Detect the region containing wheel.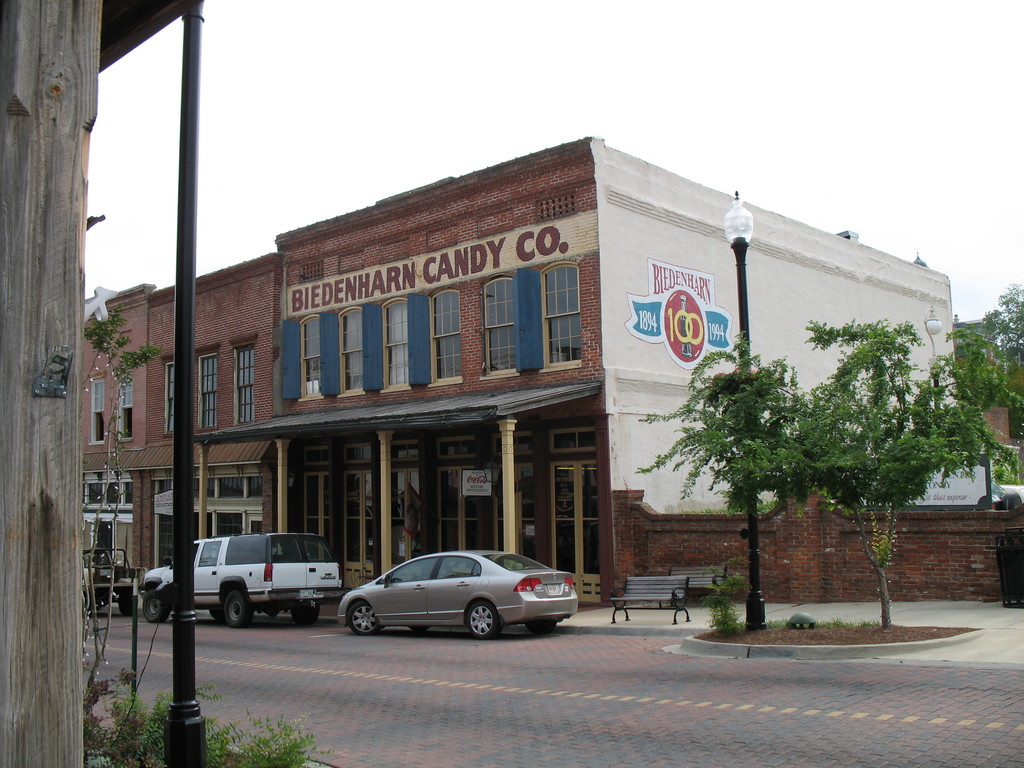
select_region(218, 587, 255, 627).
